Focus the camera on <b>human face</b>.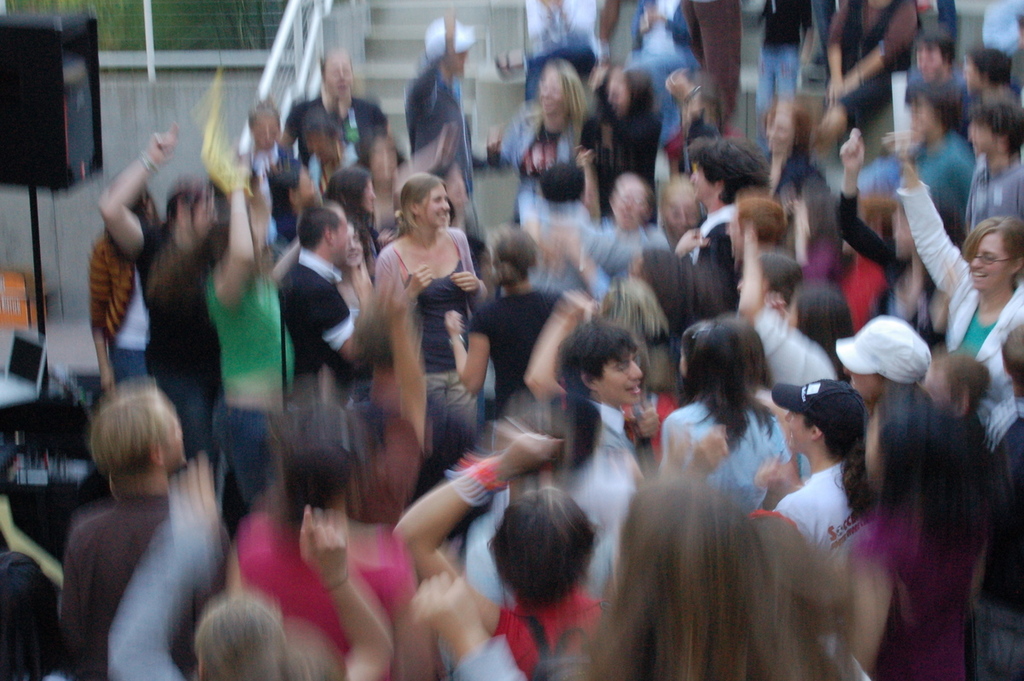
Focus region: BBox(725, 217, 745, 260).
